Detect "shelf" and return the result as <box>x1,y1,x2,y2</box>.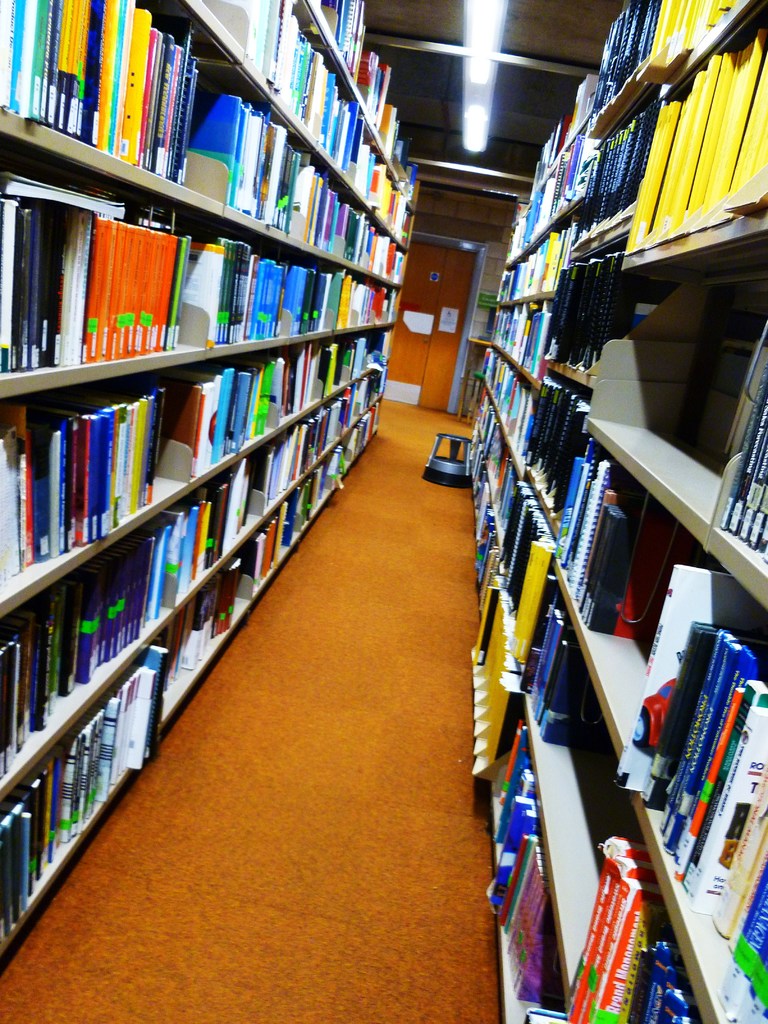
<box>576,215,767,593</box>.
